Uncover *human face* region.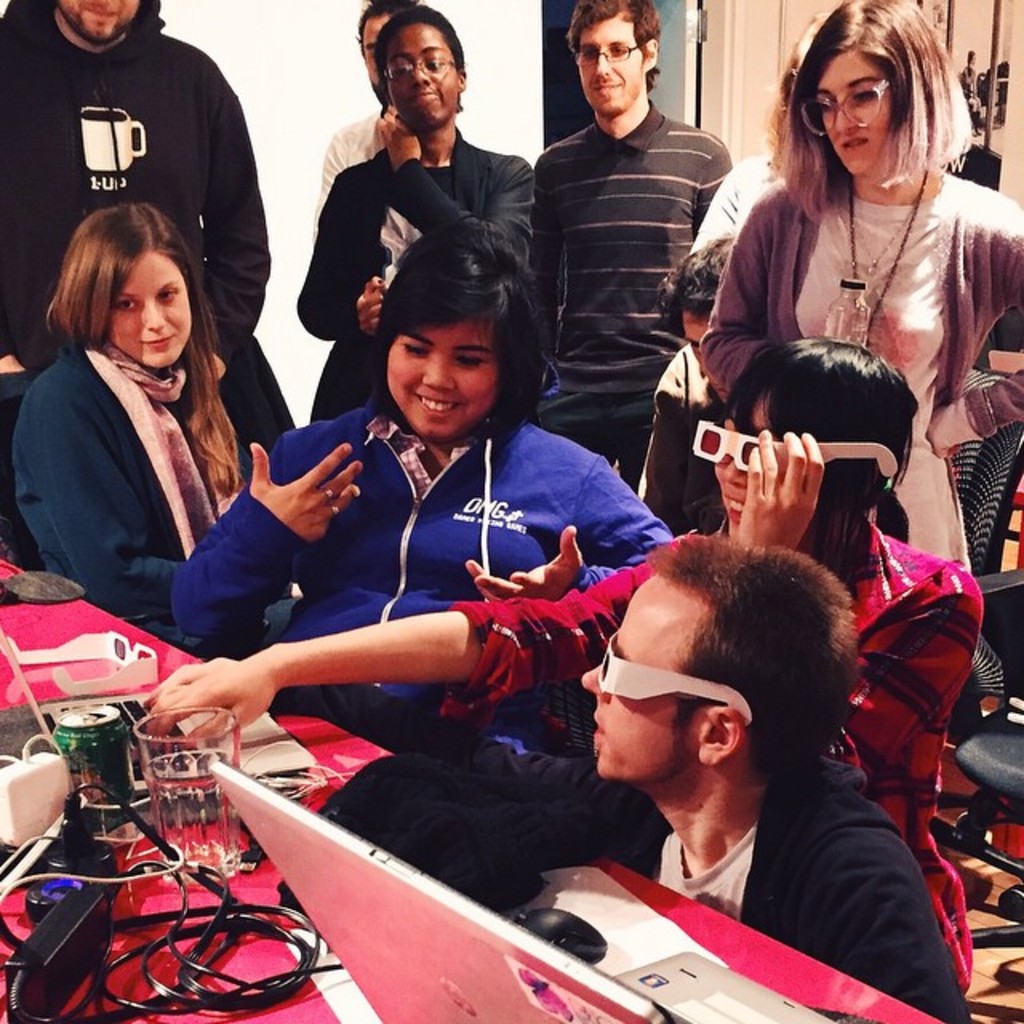
Uncovered: [x1=61, y1=0, x2=139, y2=42].
